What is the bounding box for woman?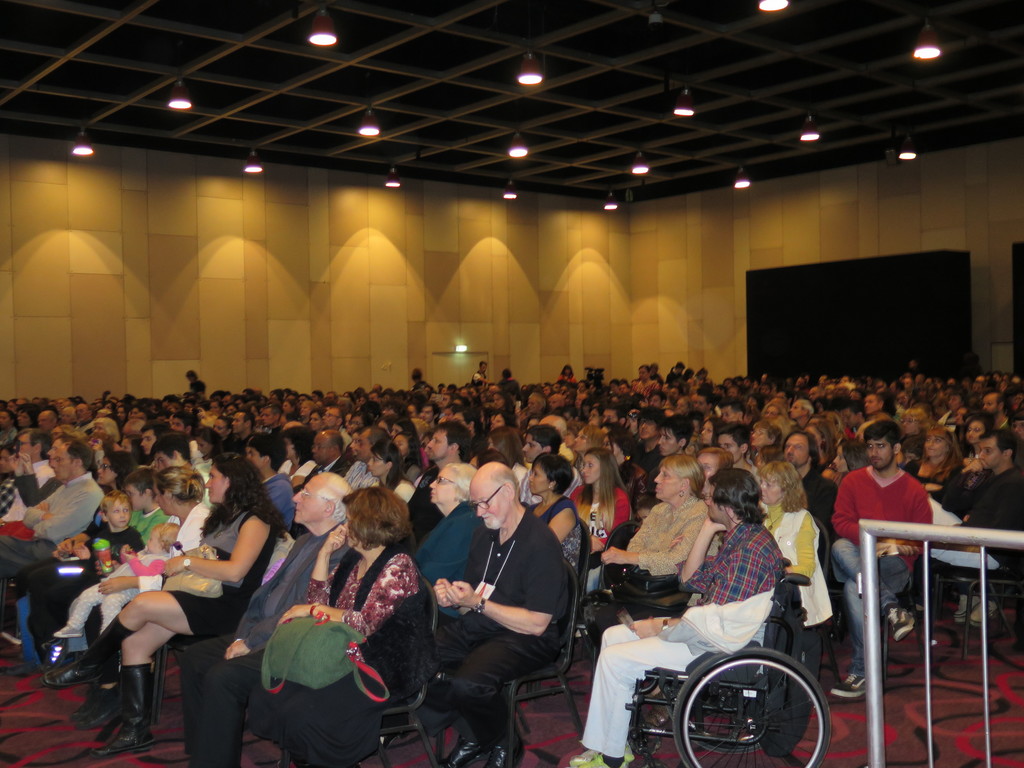
(586, 454, 726, 726).
